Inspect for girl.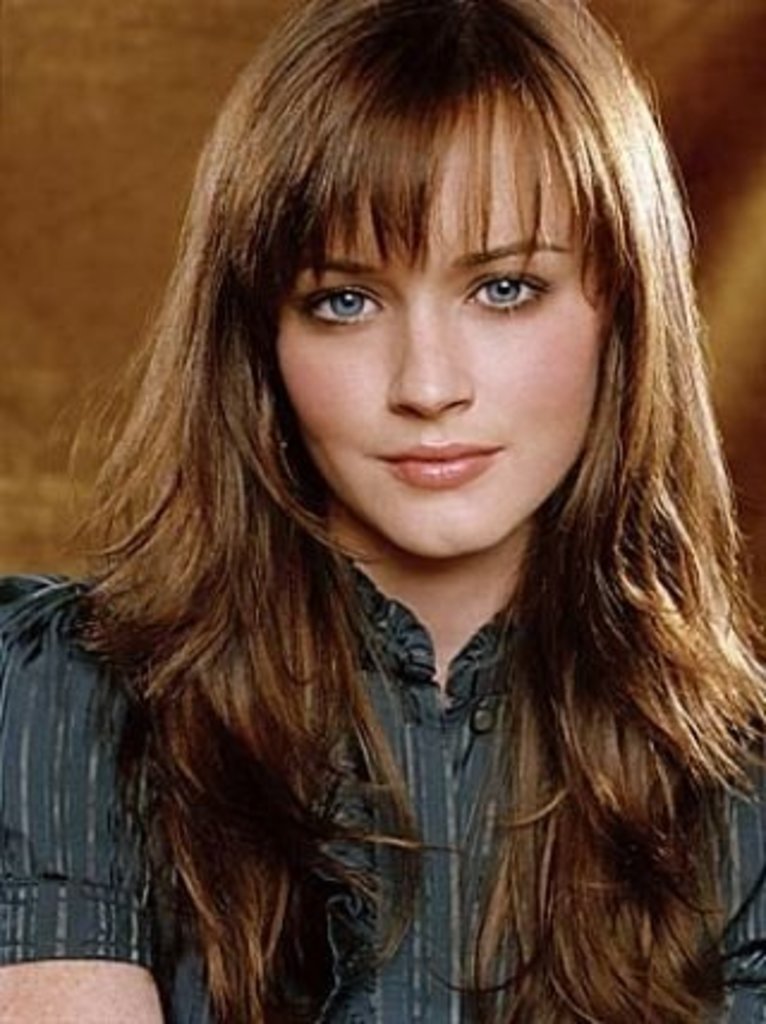
Inspection: locate(0, 0, 764, 1022).
